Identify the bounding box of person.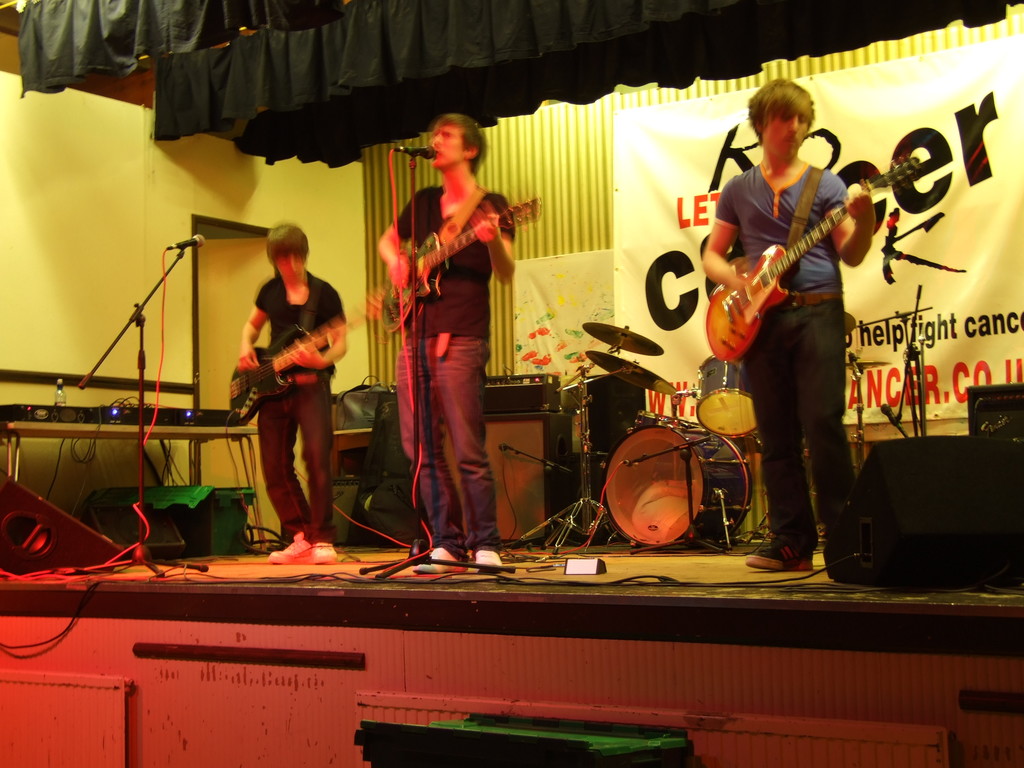
[x1=243, y1=218, x2=351, y2=554].
